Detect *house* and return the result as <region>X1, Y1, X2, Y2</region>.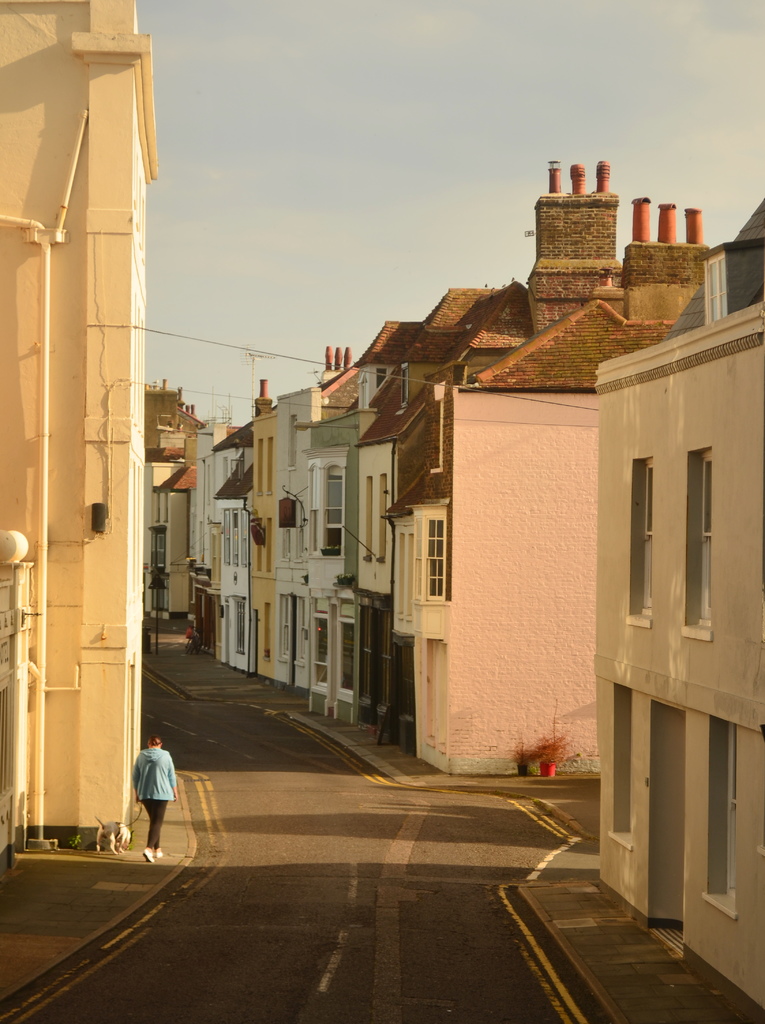
<region>593, 195, 764, 1006</region>.
